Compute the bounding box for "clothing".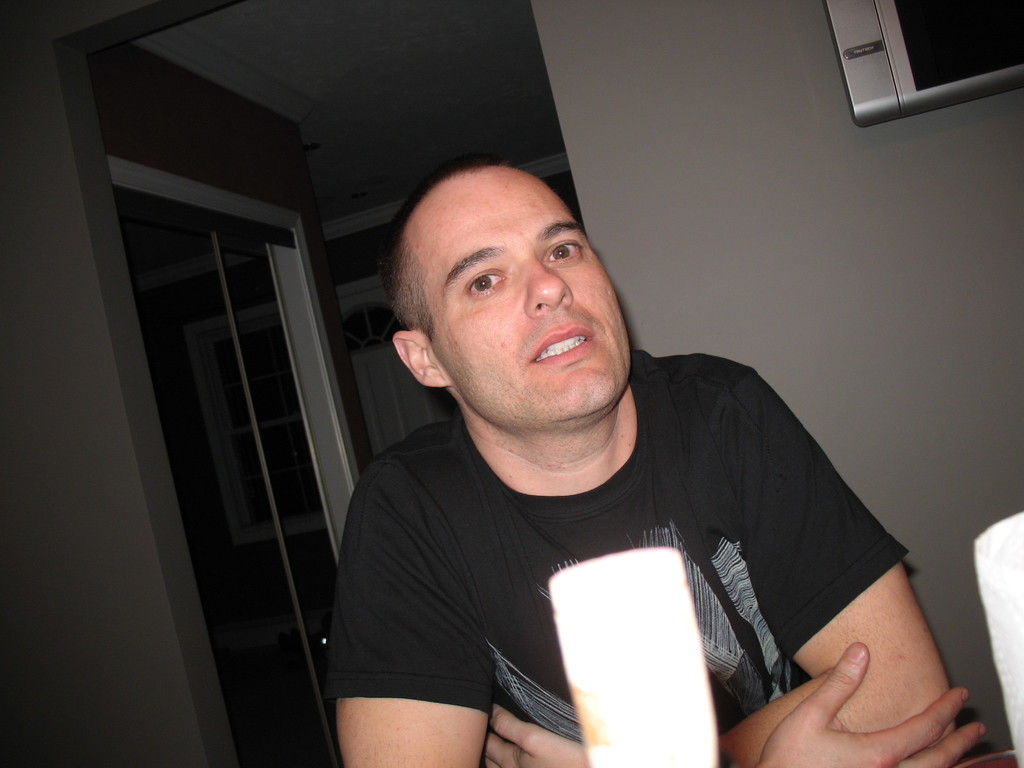
{"x1": 294, "y1": 351, "x2": 937, "y2": 739}.
